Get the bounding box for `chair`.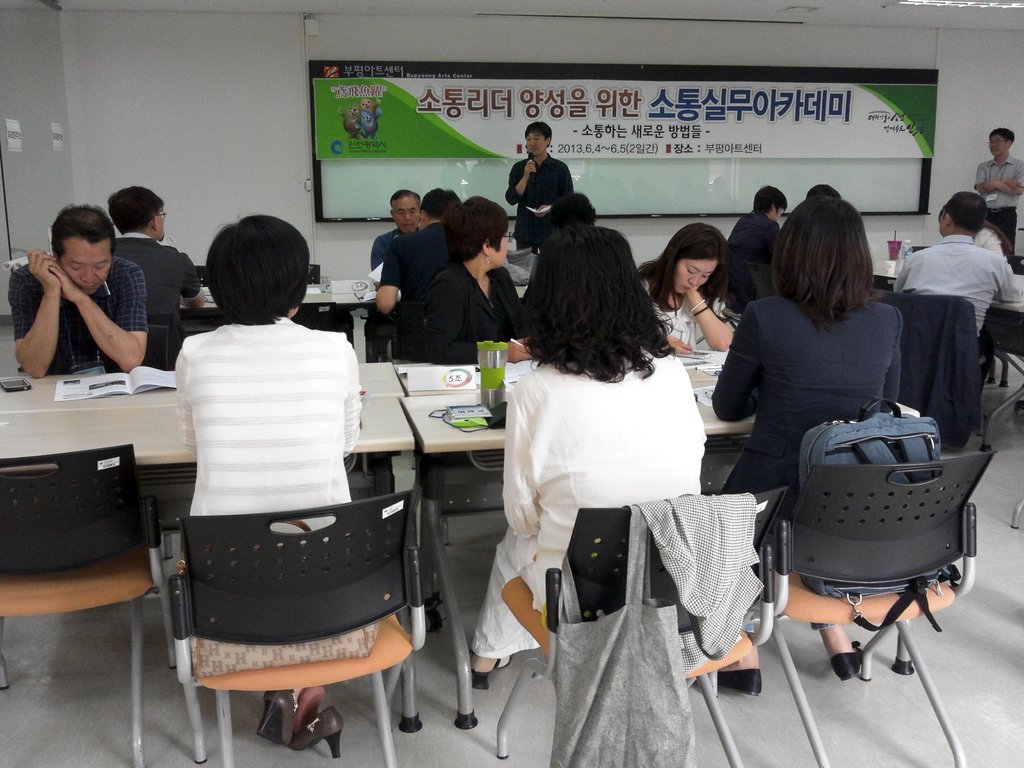
390, 309, 424, 366.
